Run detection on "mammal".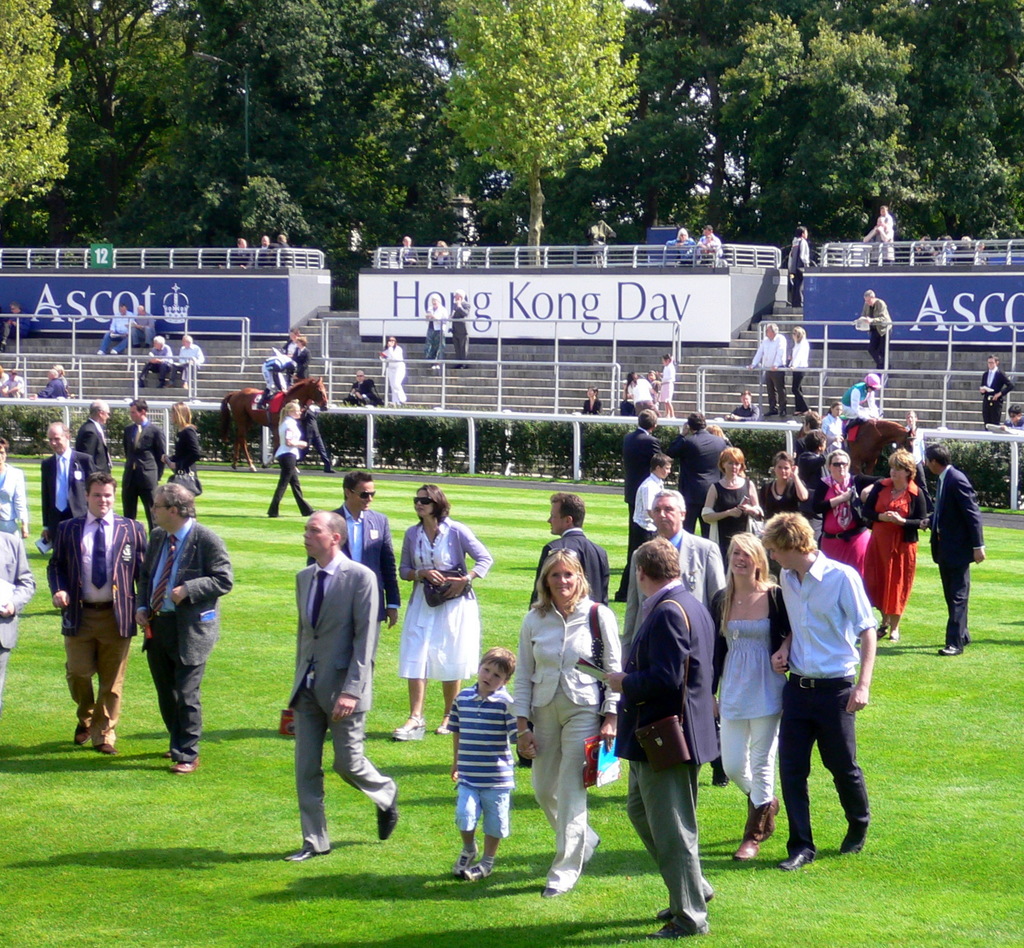
Result: <region>1, 370, 22, 397</region>.
